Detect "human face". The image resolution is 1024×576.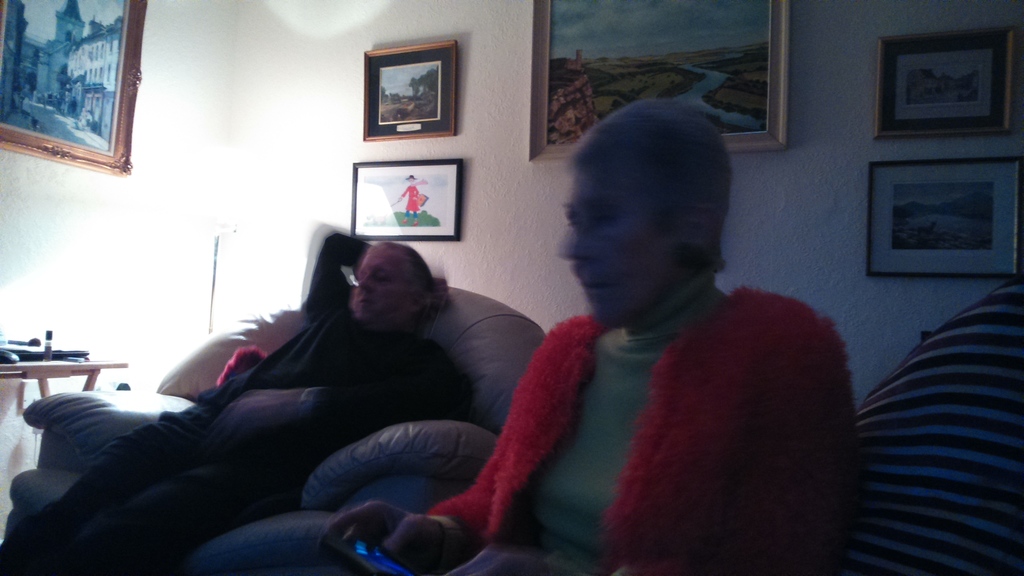
box=[564, 167, 678, 316].
